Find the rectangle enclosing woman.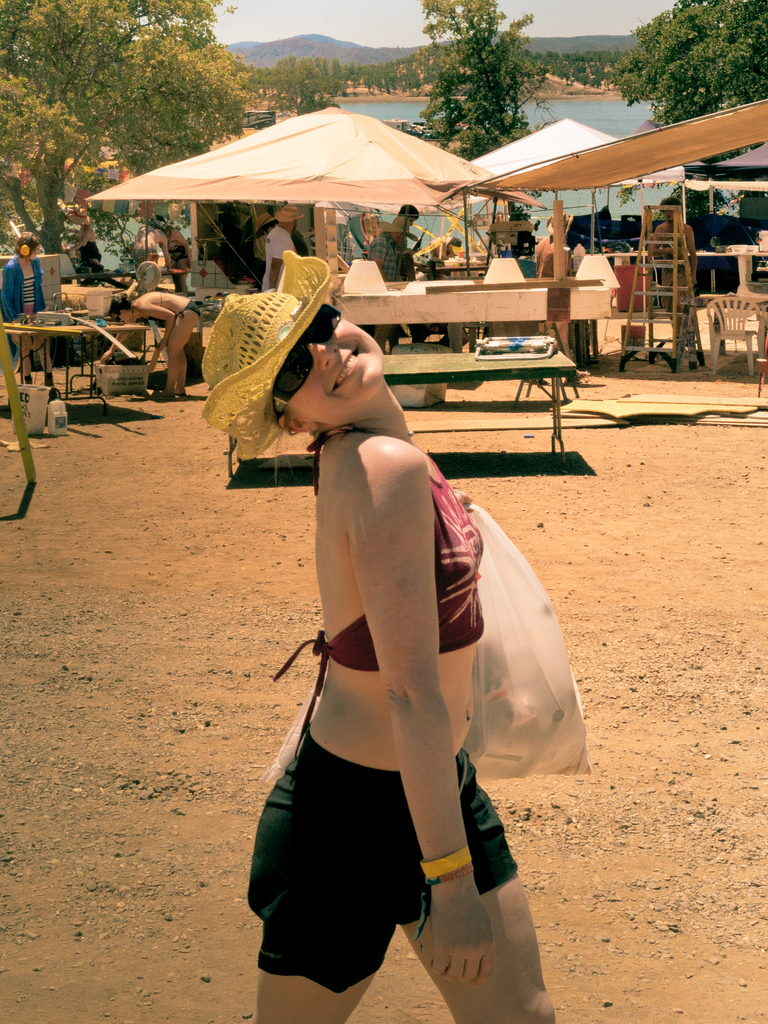
{"left": 226, "top": 244, "right": 567, "bottom": 1023}.
